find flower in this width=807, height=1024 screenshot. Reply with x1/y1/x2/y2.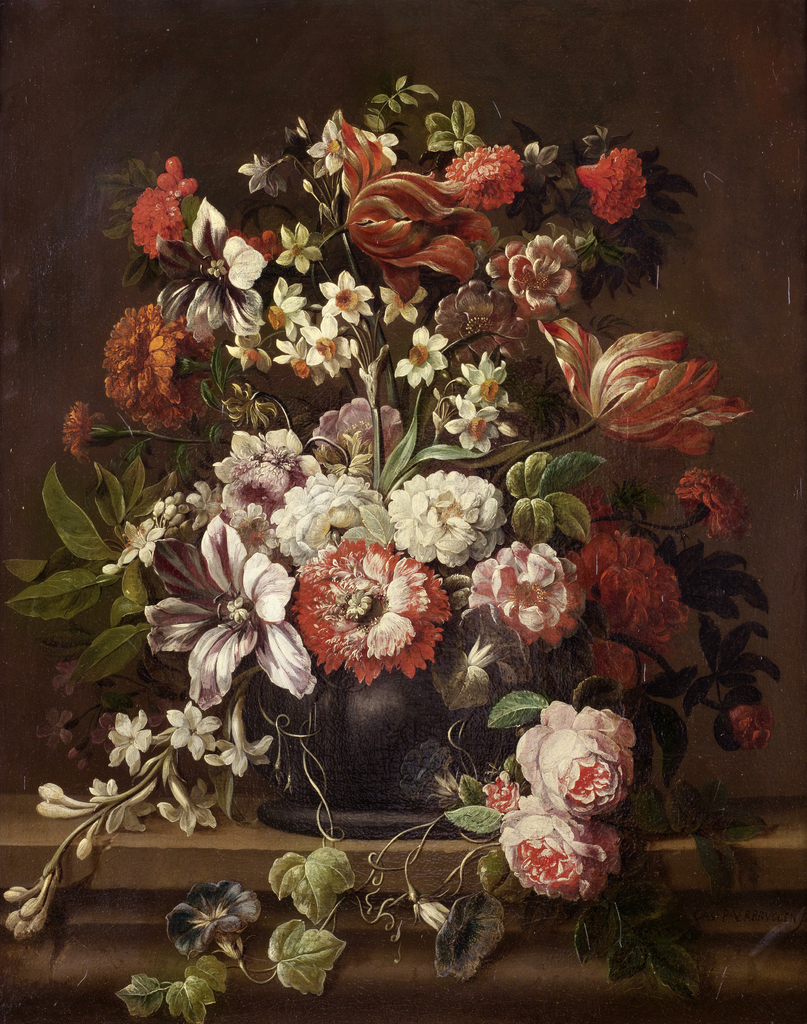
294/527/479/698.
